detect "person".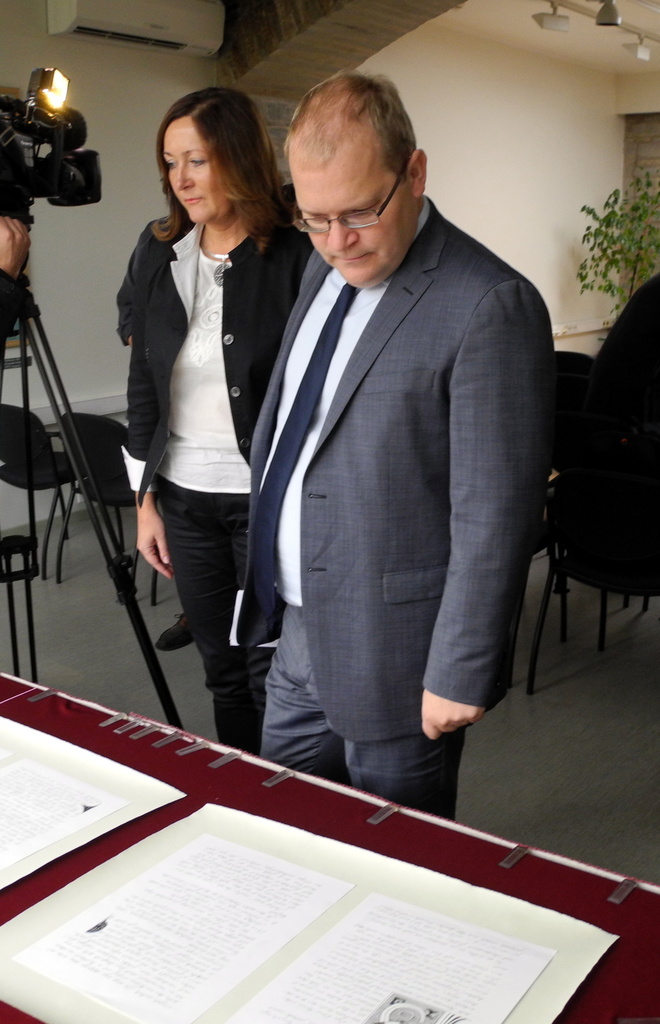
Detected at left=156, top=182, right=299, bottom=652.
